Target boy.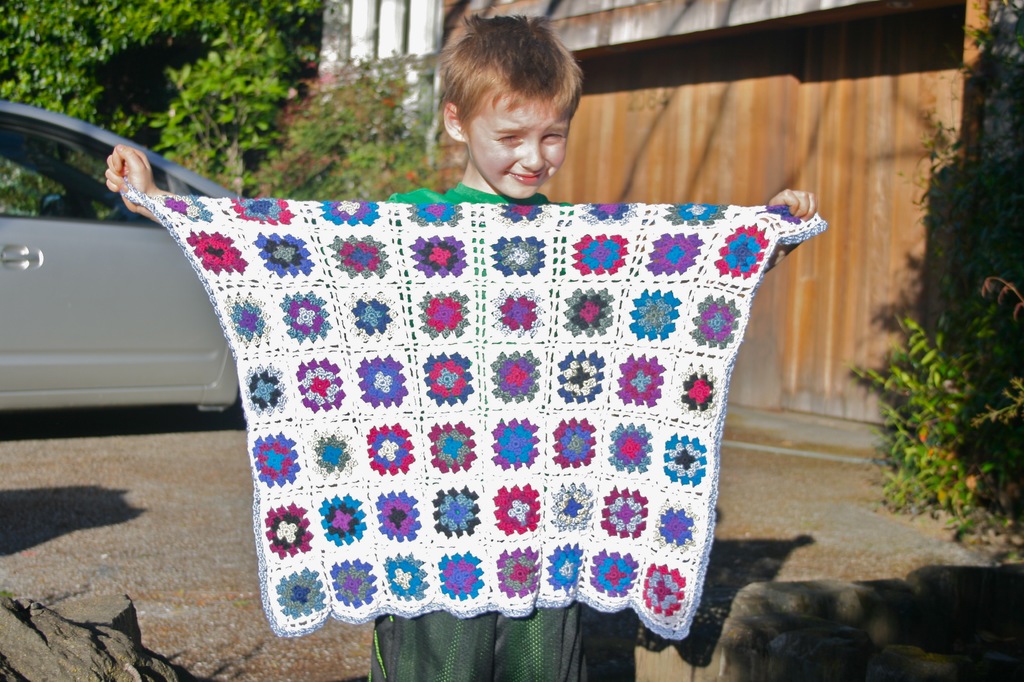
Target region: (102,13,813,681).
